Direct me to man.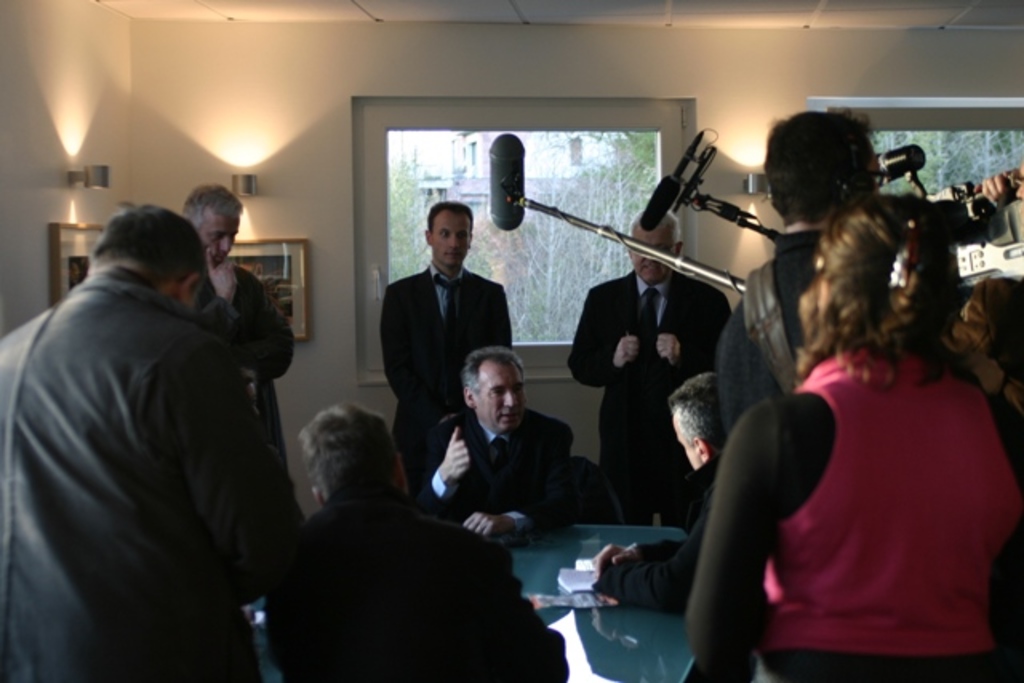
Direction: (x1=563, y1=213, x2=731, y2=525).
